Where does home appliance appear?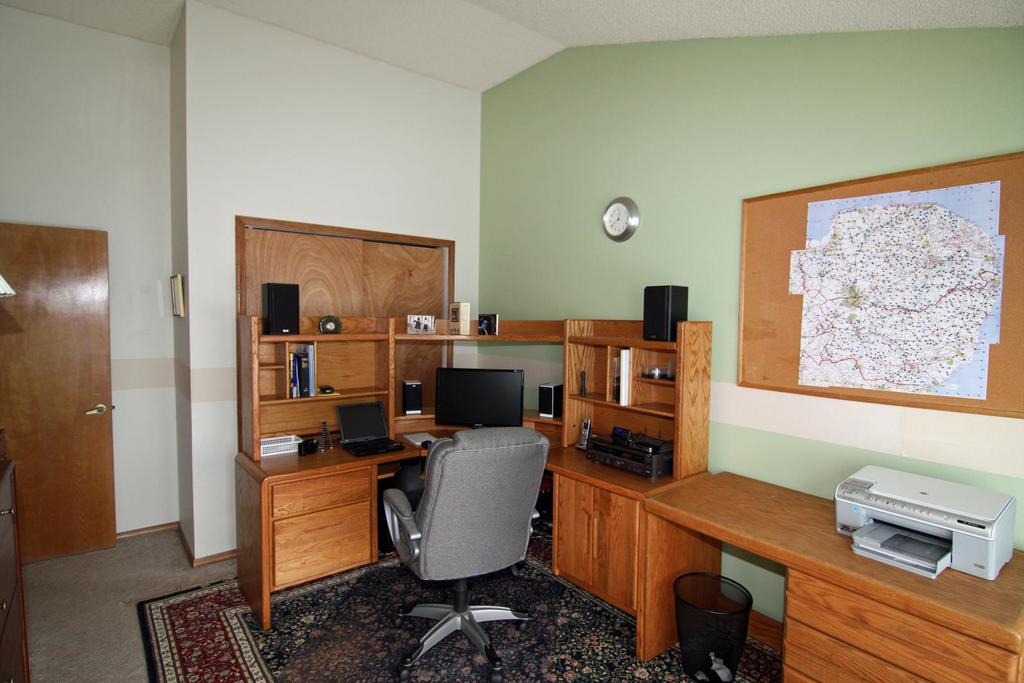
Appears at BBox(427, 361, 527, 430).
